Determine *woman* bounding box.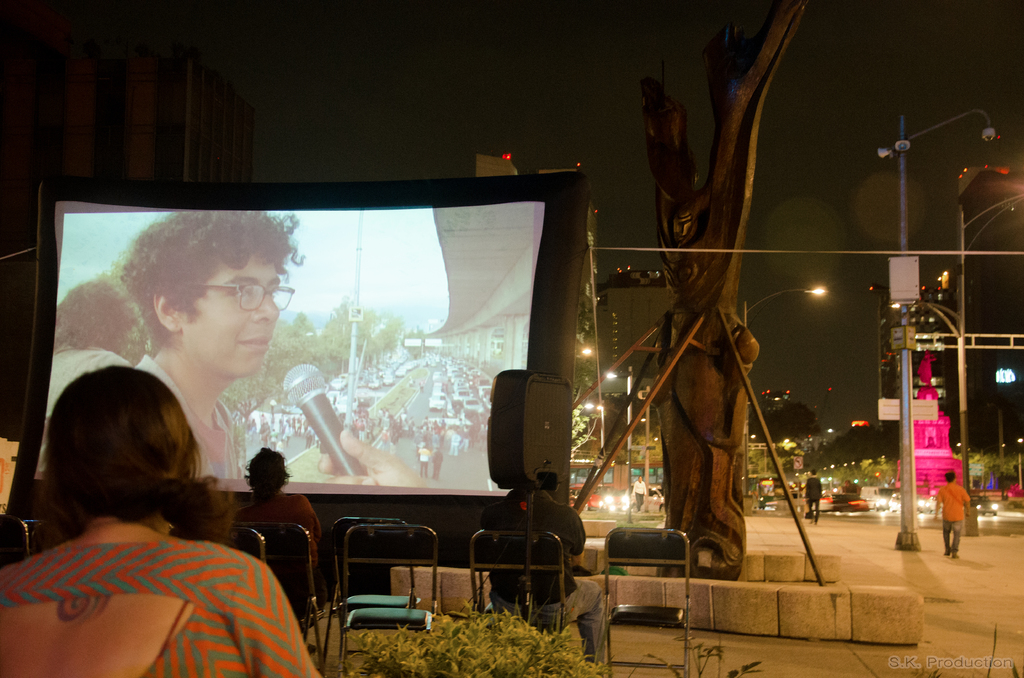
Determined: <region>235, 448, 324, 637</region>.
